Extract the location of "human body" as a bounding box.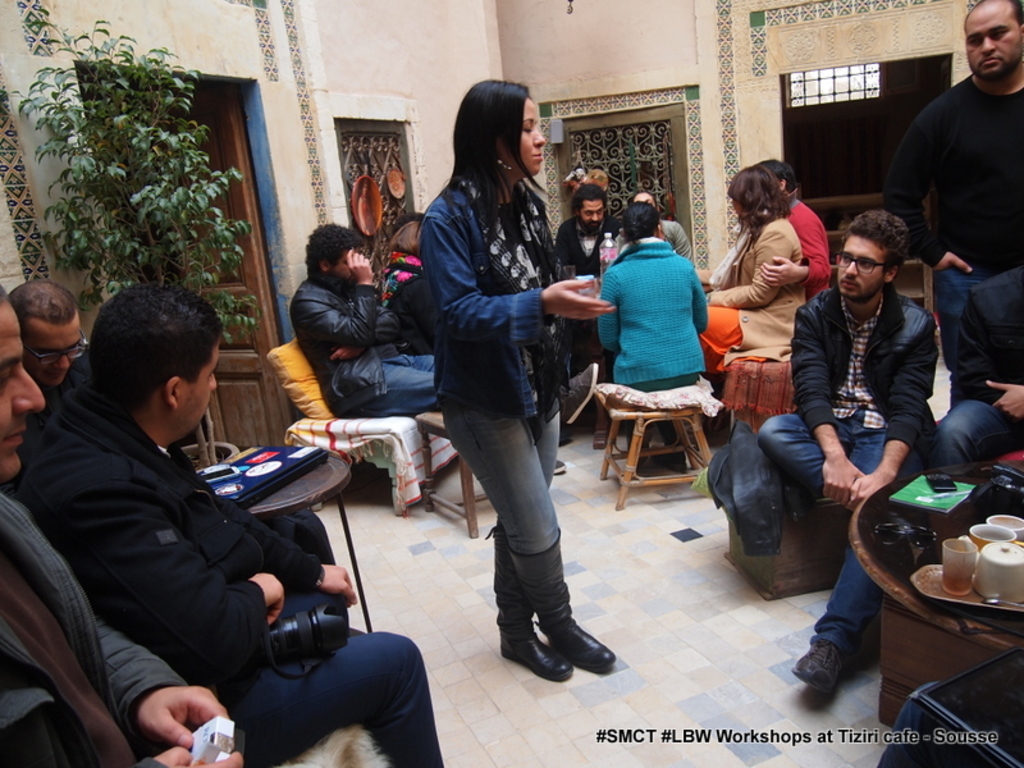
(x1=282, y1=225, x2=452, y2=419).
